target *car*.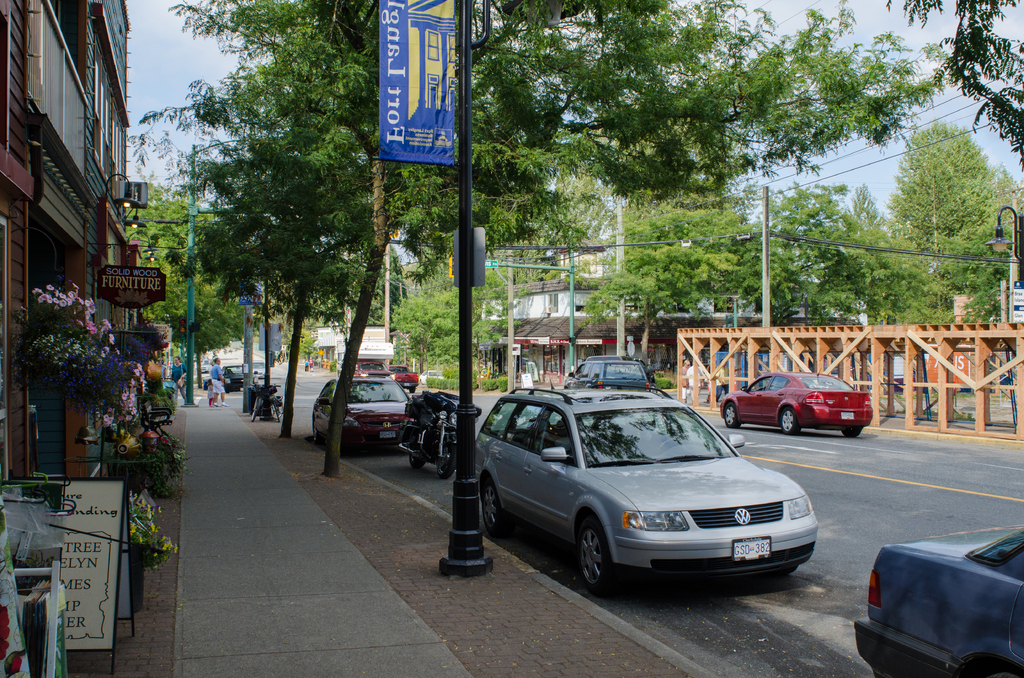
Target region: select_region(721, 373, 876, 439).
